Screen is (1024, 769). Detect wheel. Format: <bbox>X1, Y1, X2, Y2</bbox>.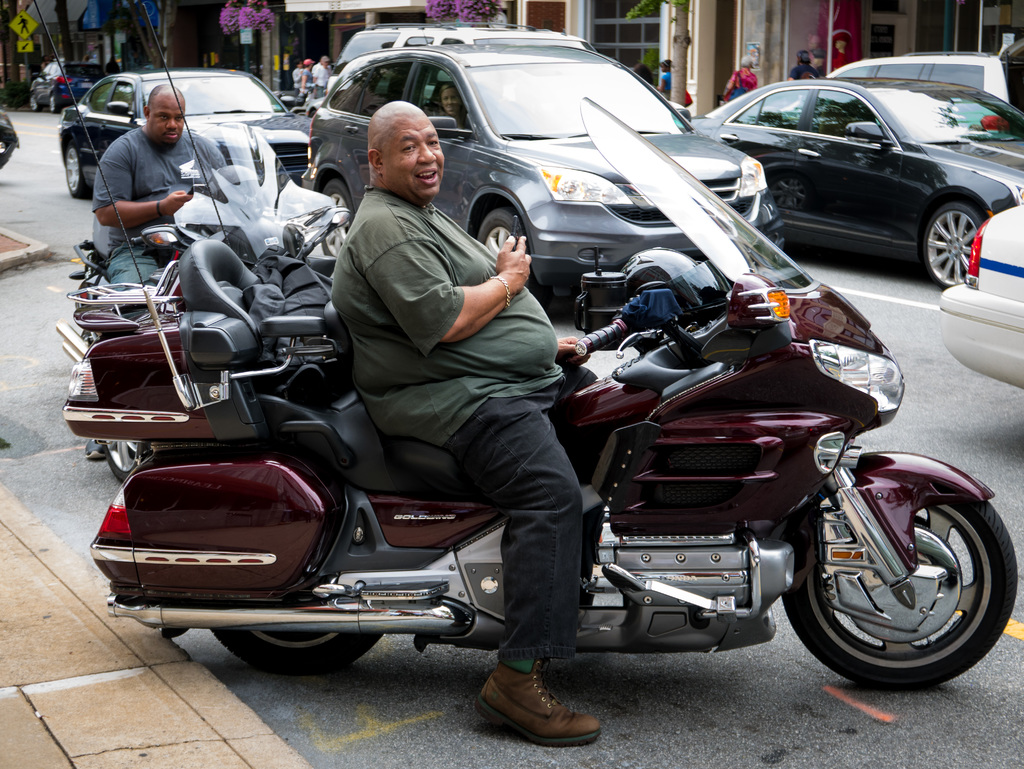
<bbox>775, 496, 1018, 692</bbox>.
